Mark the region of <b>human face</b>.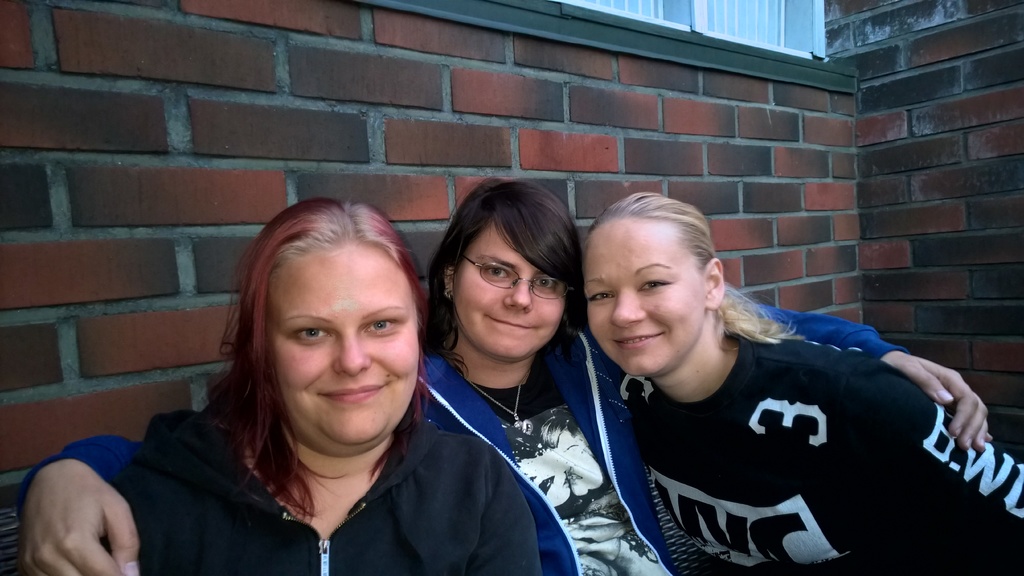
Region: BBox(455, 233, 564, 358).
